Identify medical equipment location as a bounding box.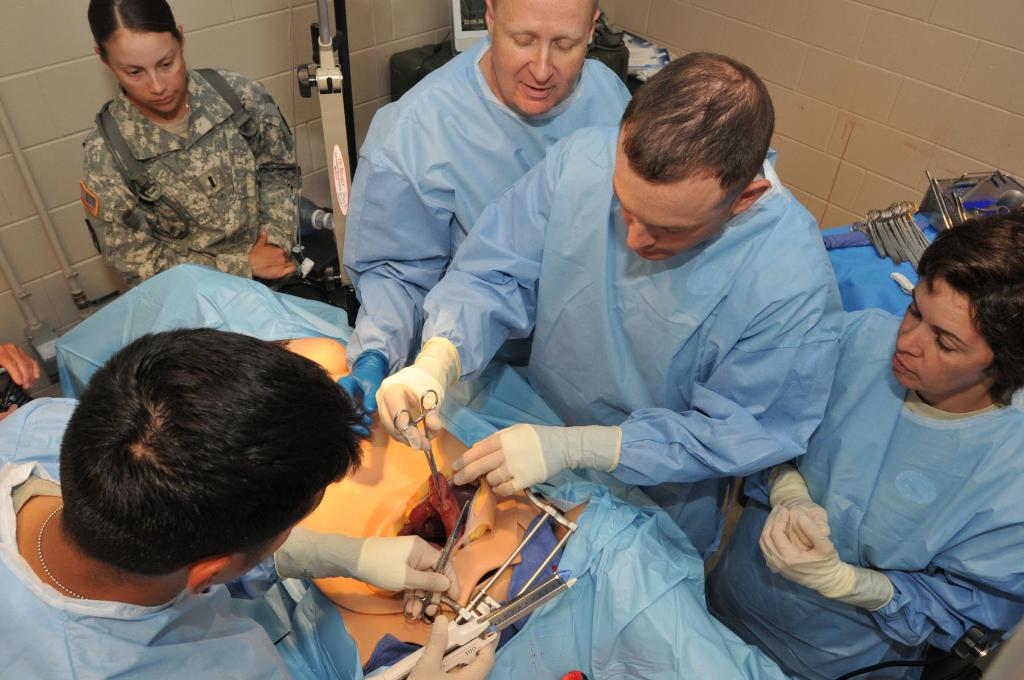
select_region(48, 260, 732, 679).
